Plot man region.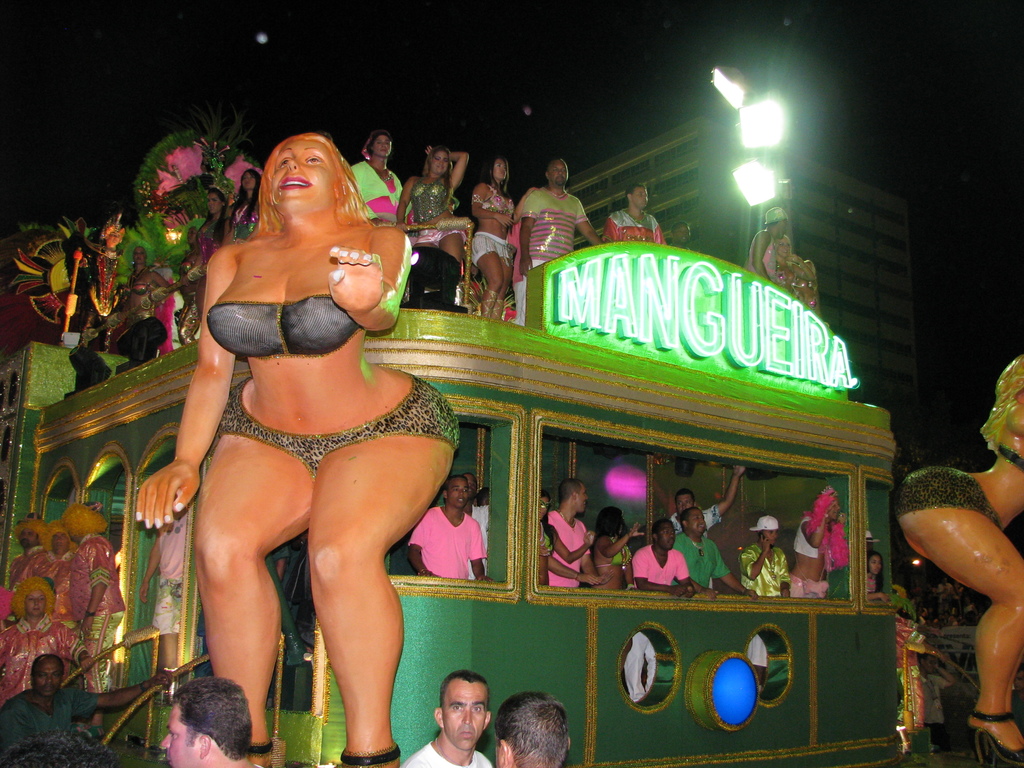
Plotted at x1=404, y1=472, x2=495, y2=584.
